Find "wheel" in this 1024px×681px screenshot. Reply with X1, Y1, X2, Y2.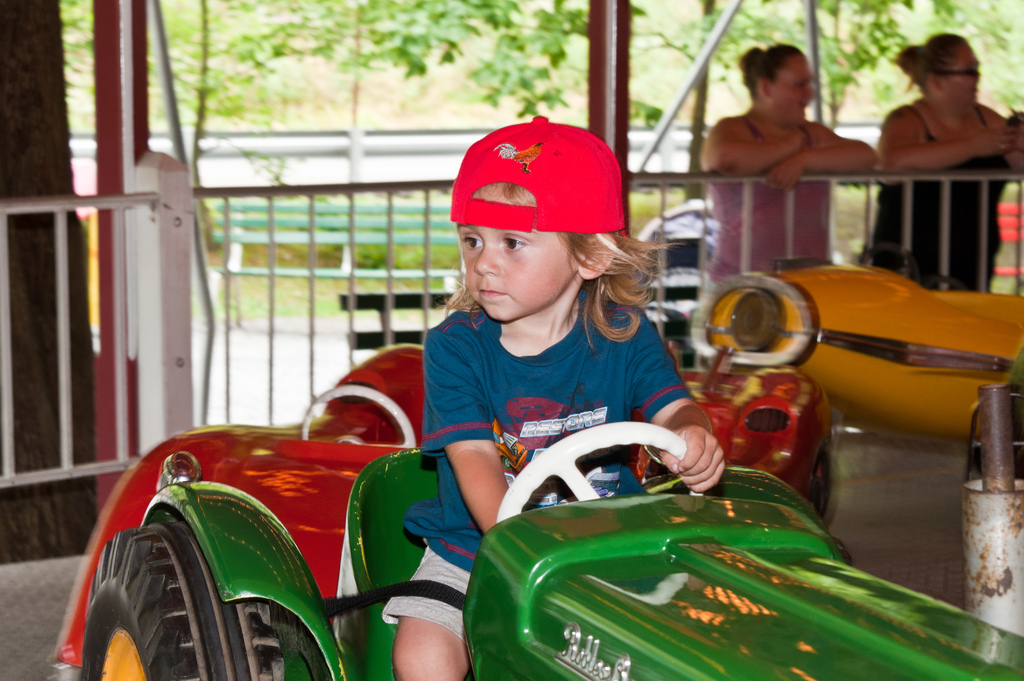
495, 420, 703, 525.
